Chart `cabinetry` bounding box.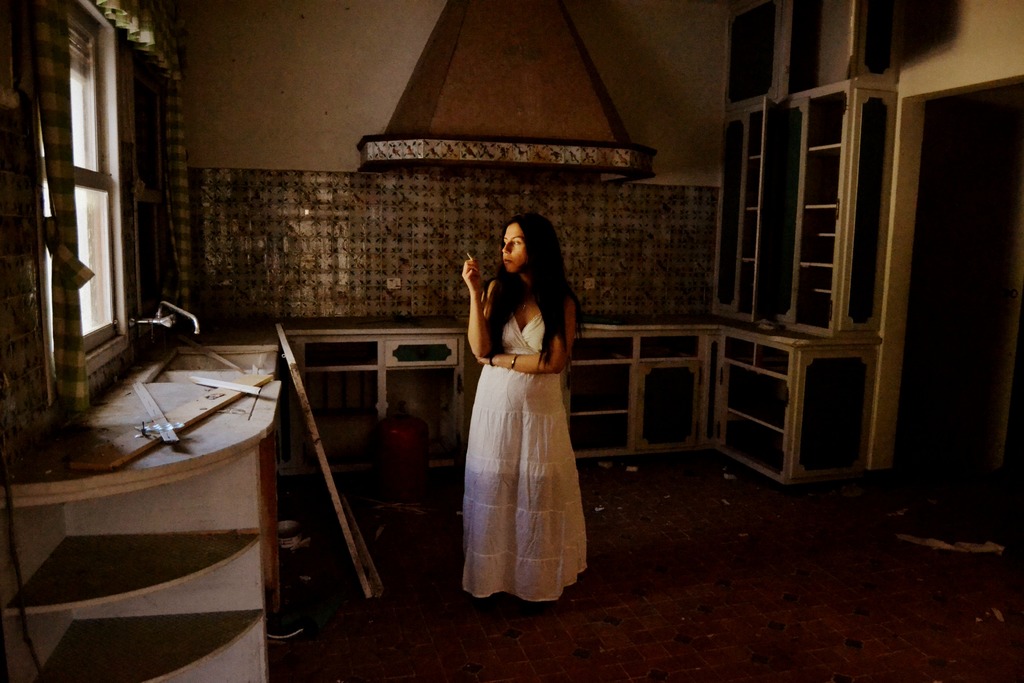
Charted: {"left": 301, "top": 341, "right": 384, "bottom": 370}.
